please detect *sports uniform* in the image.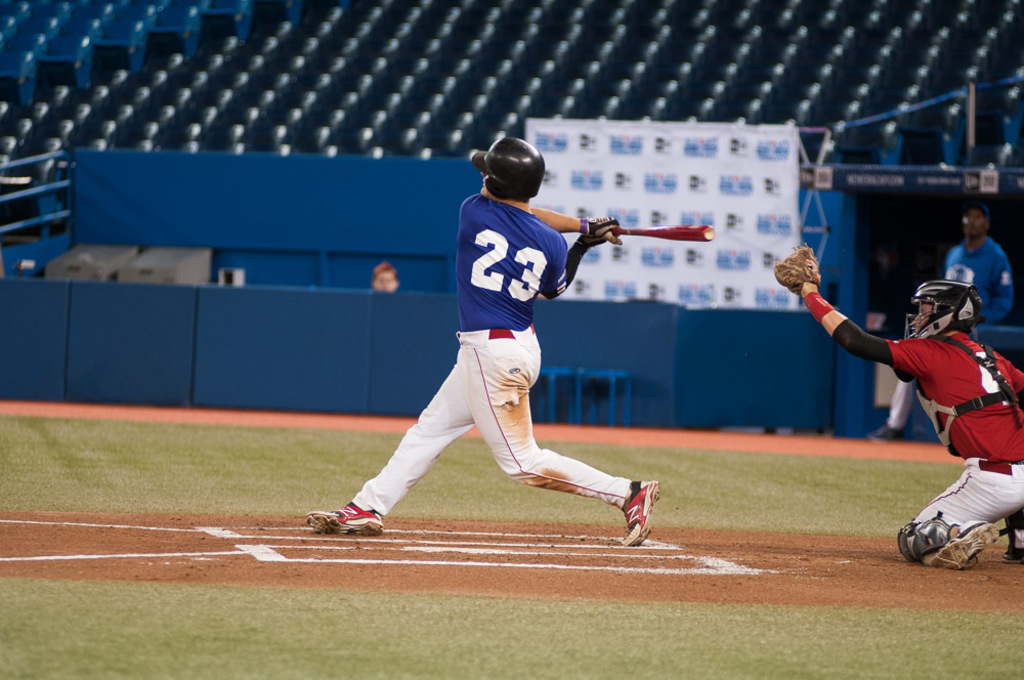
843 322 1023 579.
